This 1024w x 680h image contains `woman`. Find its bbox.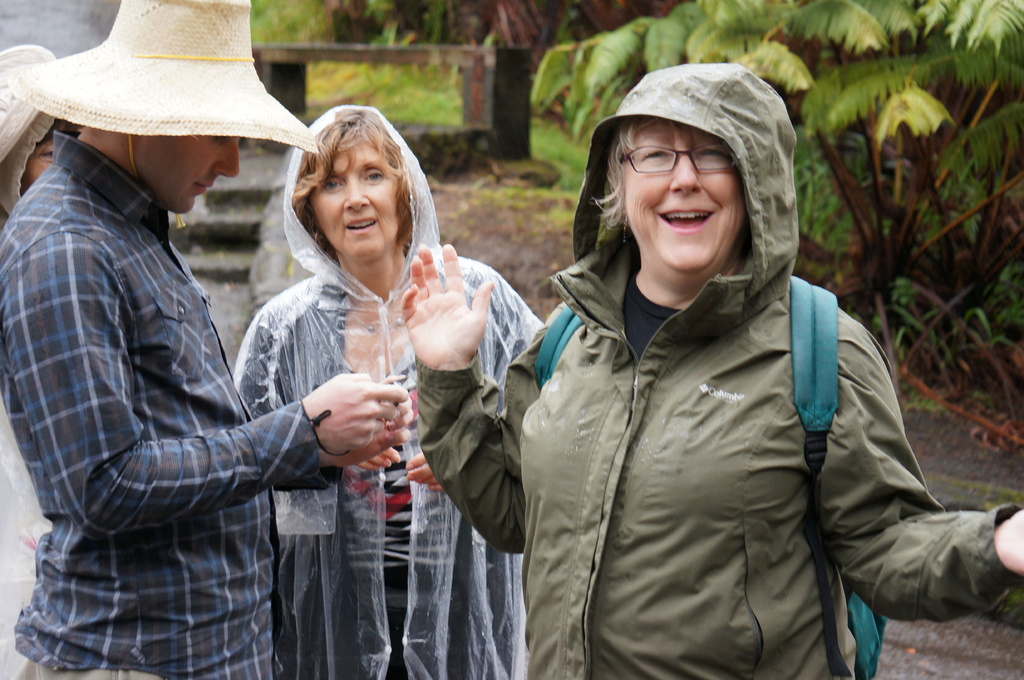
(x1=397, y1=61, x2=1023, y2=679).
